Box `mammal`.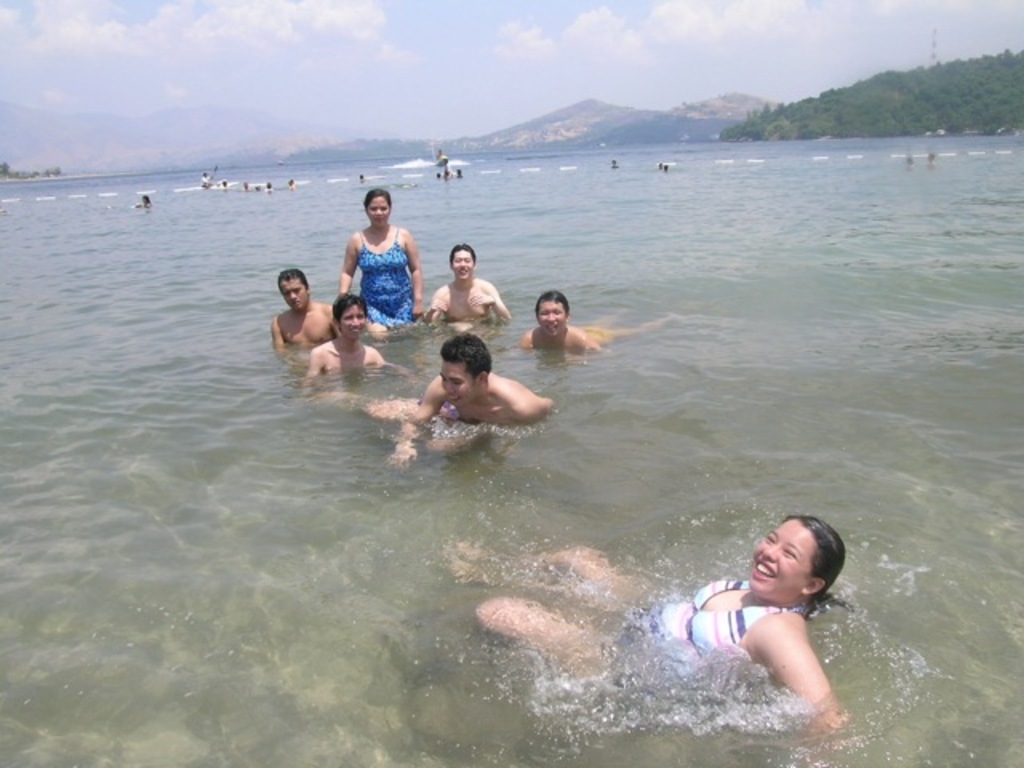
(left=218, top=173, right=230, bottom=189).
